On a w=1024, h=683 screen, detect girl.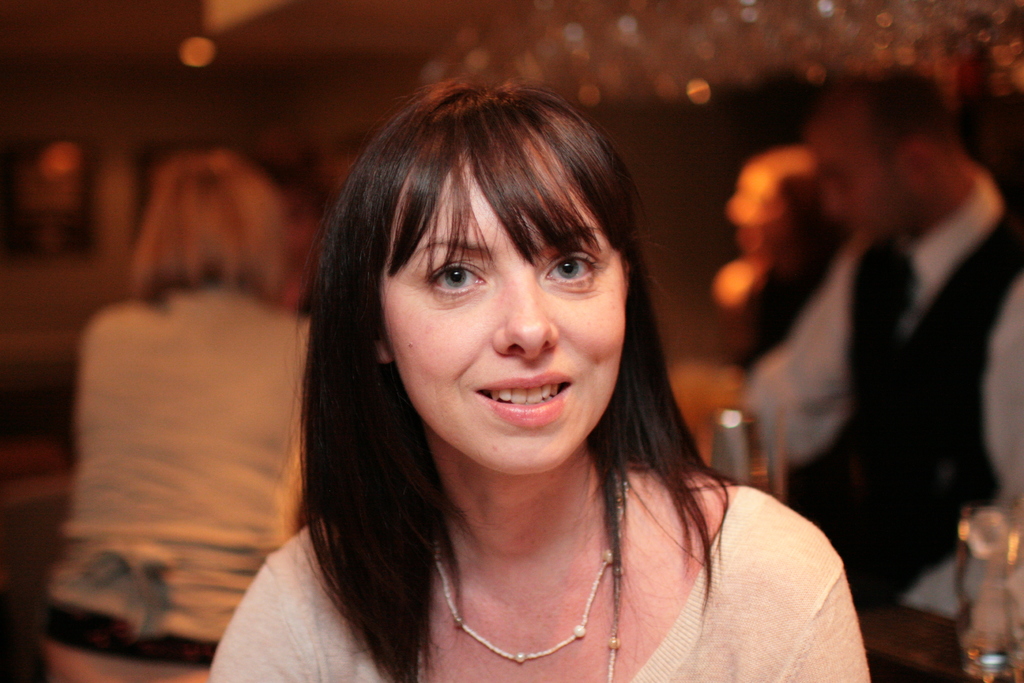
(207,80,876,682).
